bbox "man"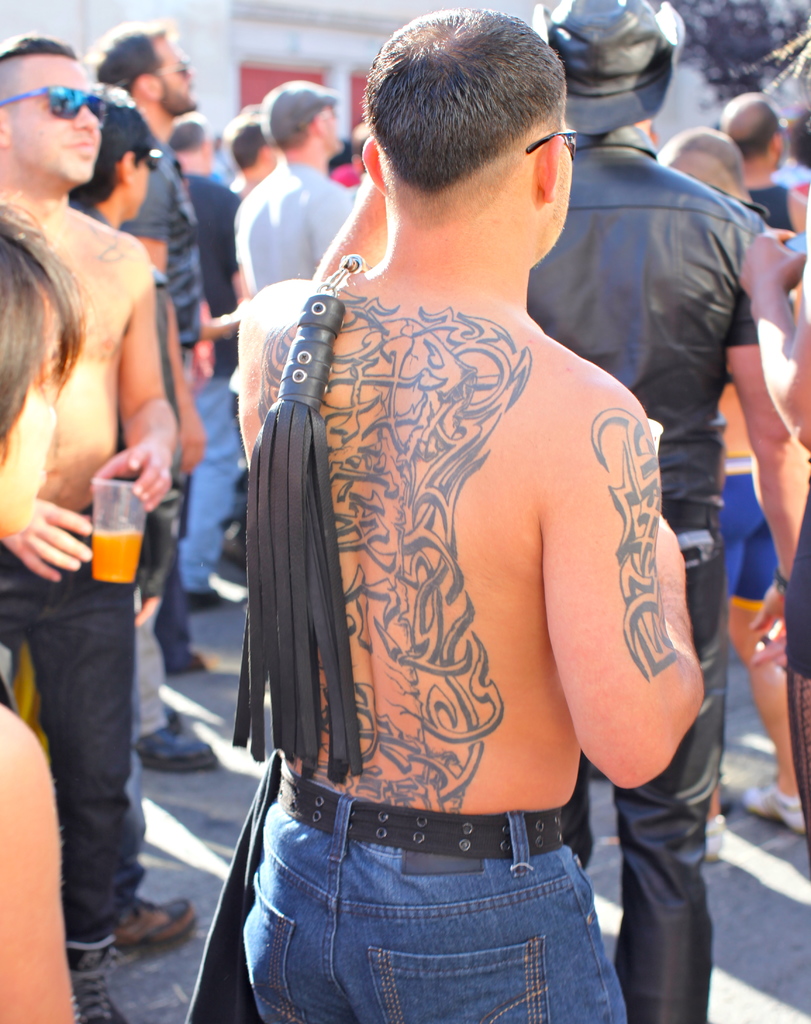
box=[711, 92, 810, 230]
